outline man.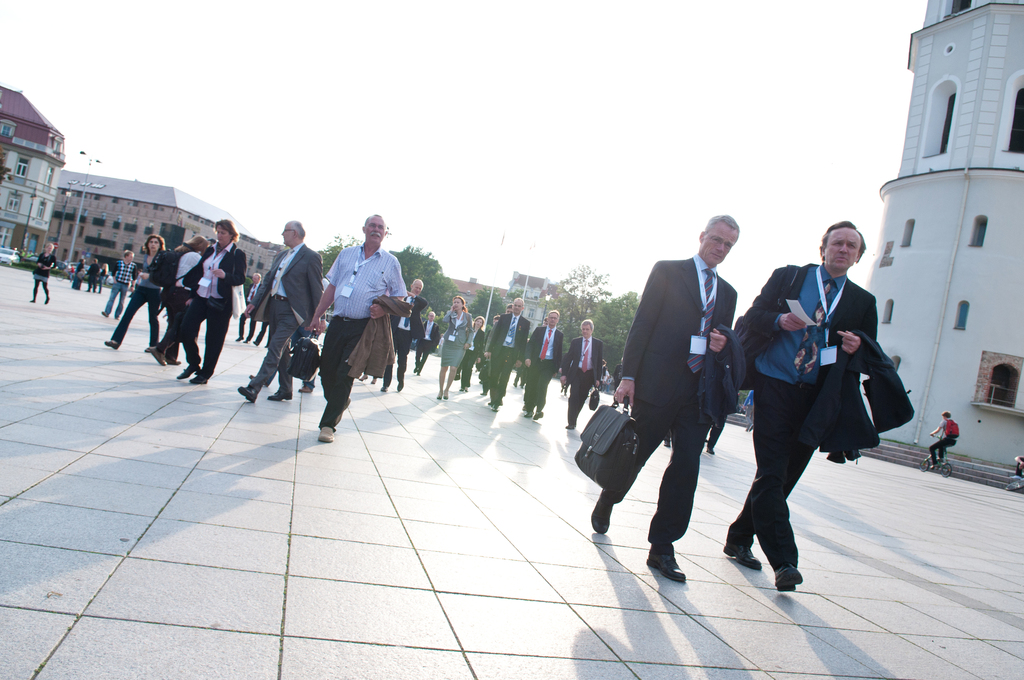
Outline: 525 308 563 416.
